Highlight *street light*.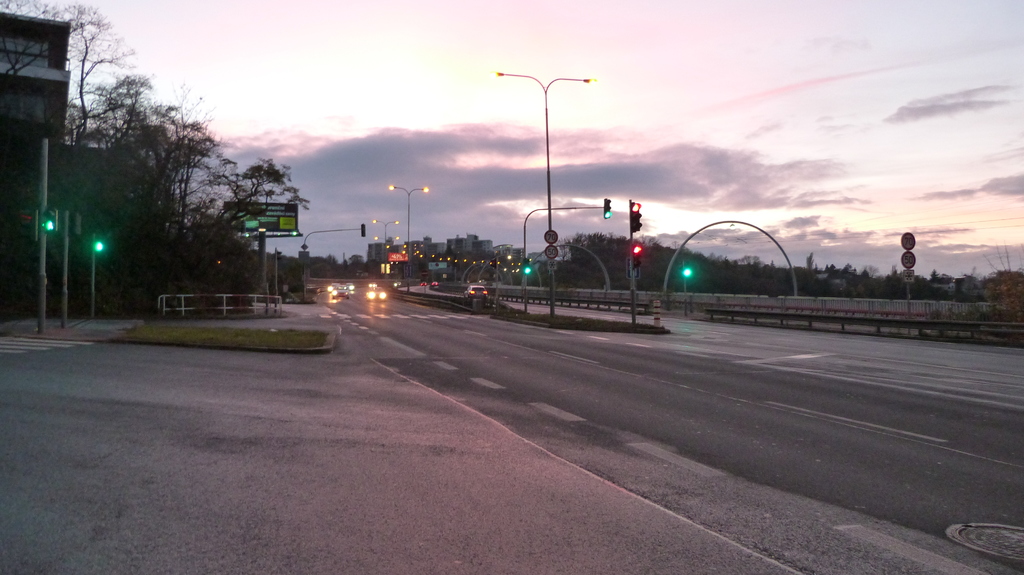
Highlighted region: [374,235,401,272].
